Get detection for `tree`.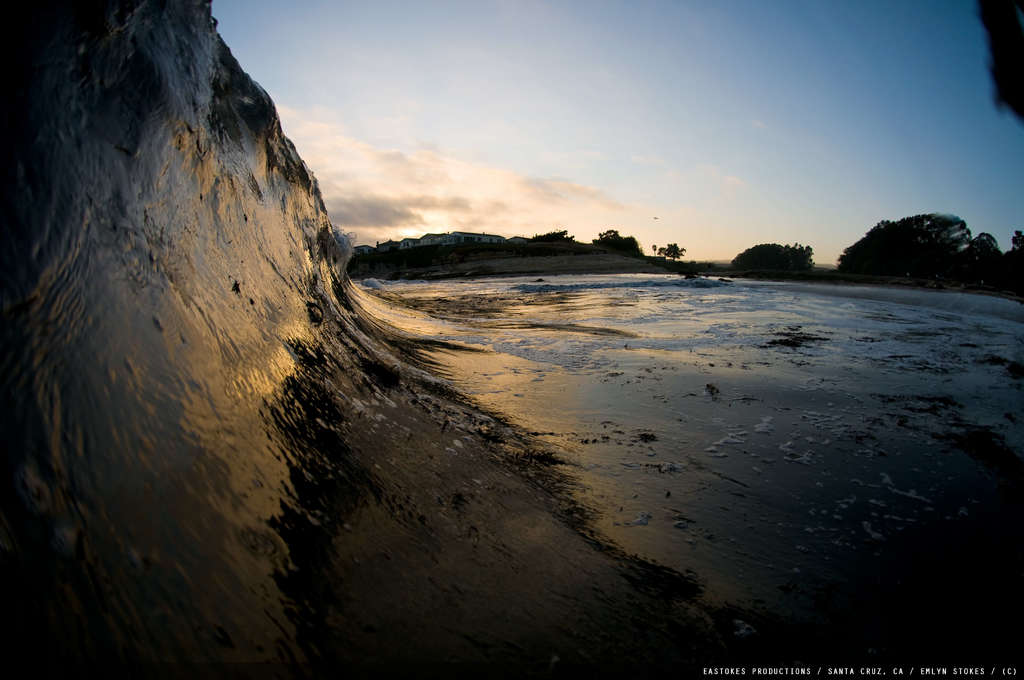
Detection: locate(656, 239, 687, 262).
